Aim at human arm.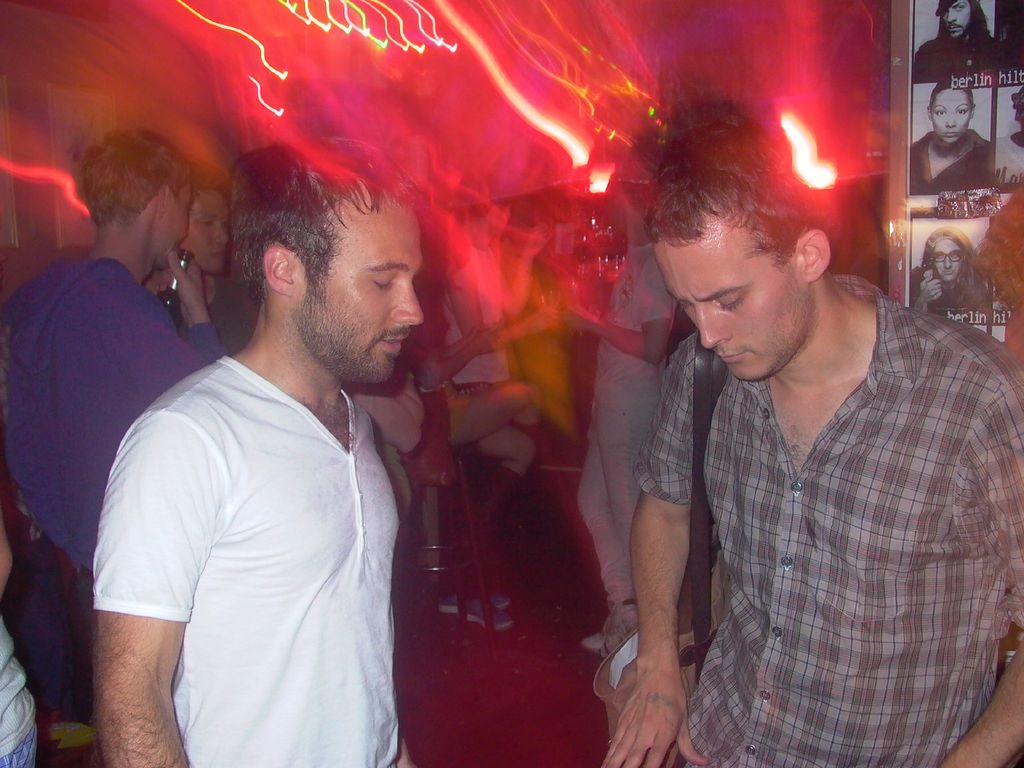
Aimed at crop(567, 264, 668, 383).
